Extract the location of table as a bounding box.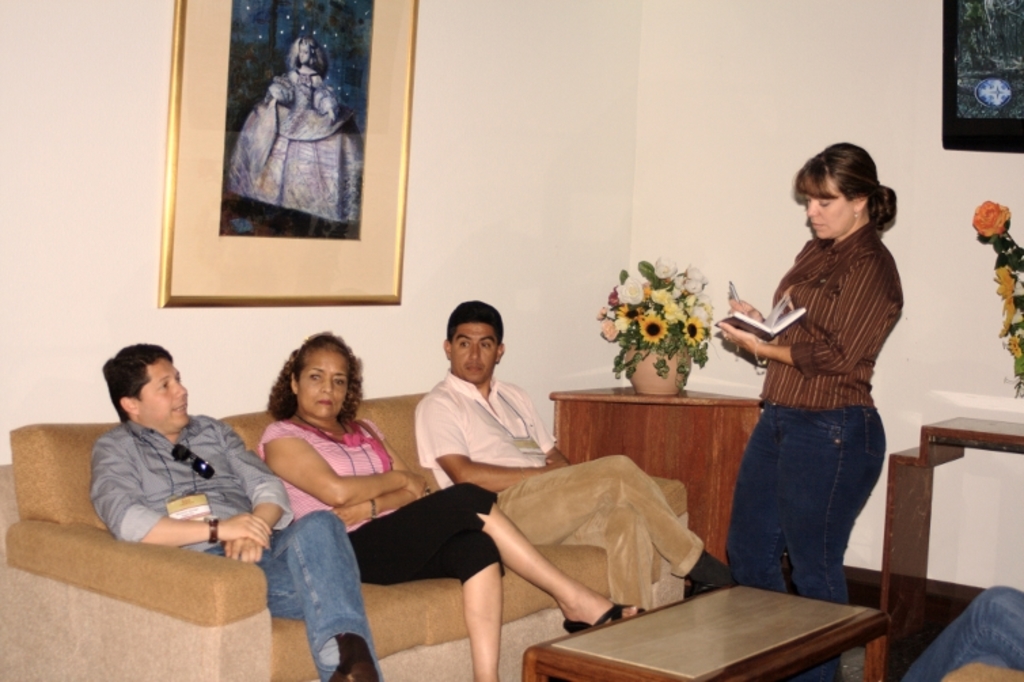
pyautogui.locateOnScreen(541, 382, 765, 561).
